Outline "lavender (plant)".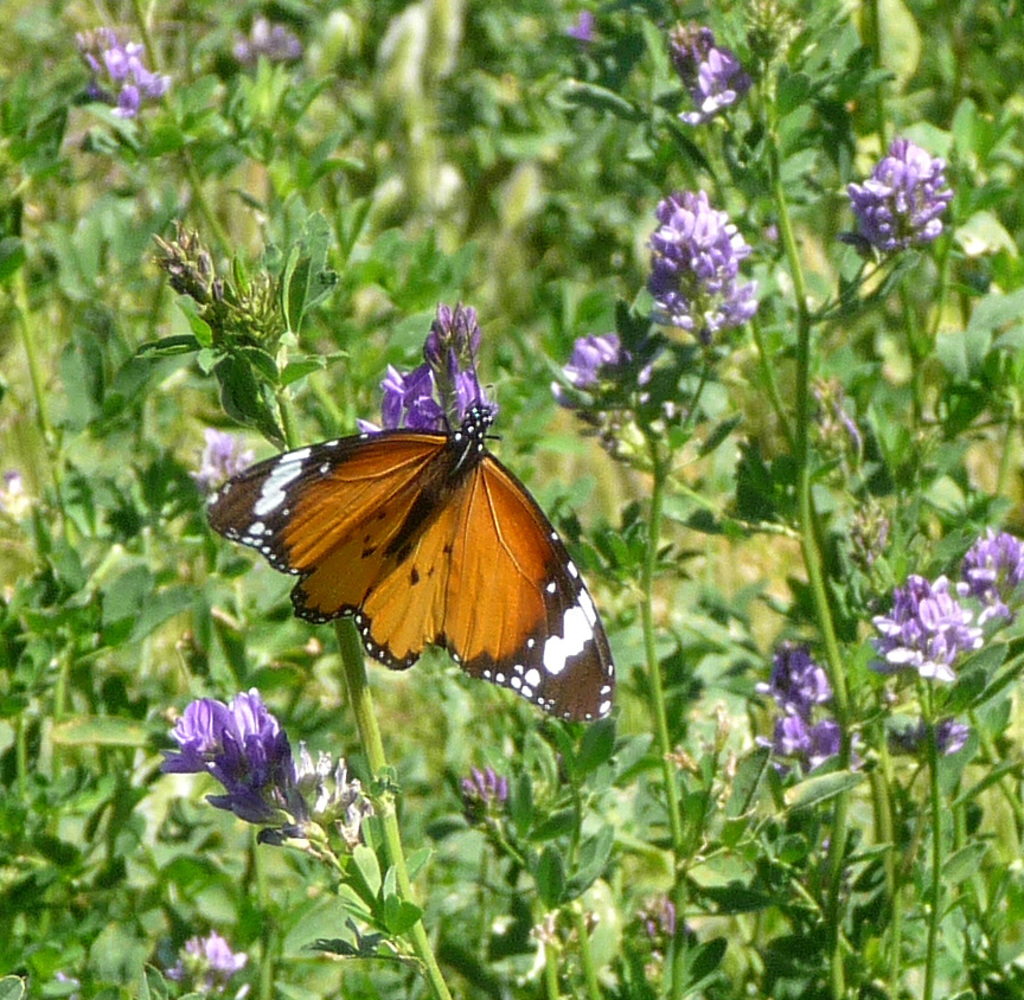
Outline: select_region(622, 181, 770, 374).
